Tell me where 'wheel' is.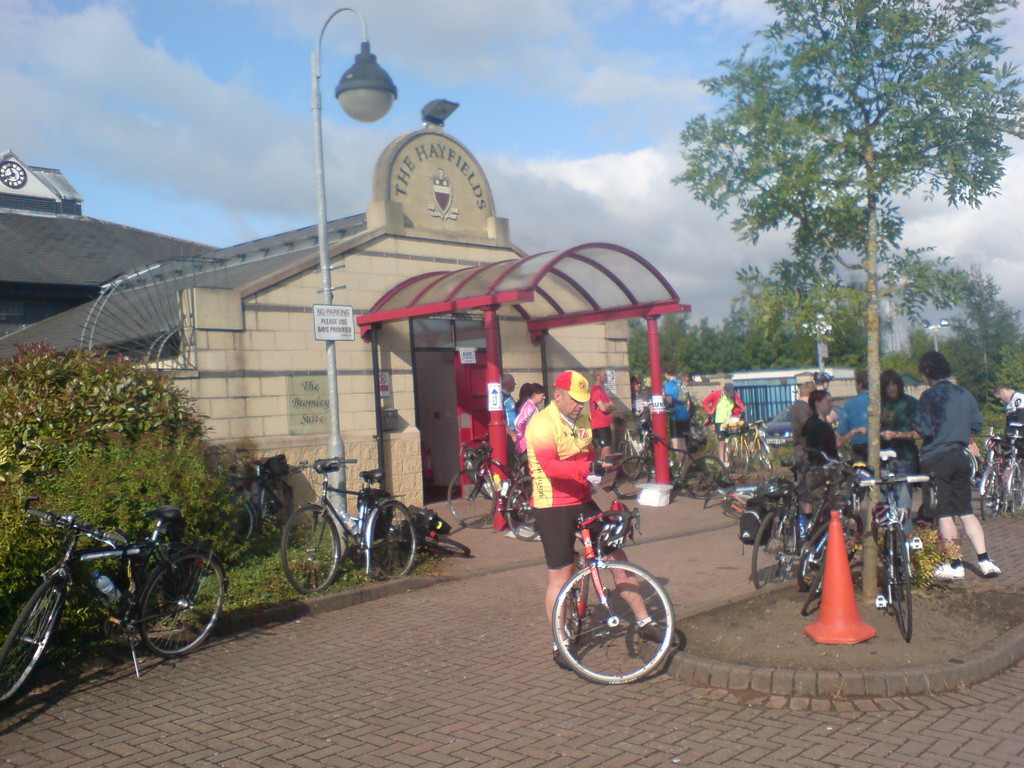
'wheel' is at [left=980, top=470, right=1002, bottom=520].
